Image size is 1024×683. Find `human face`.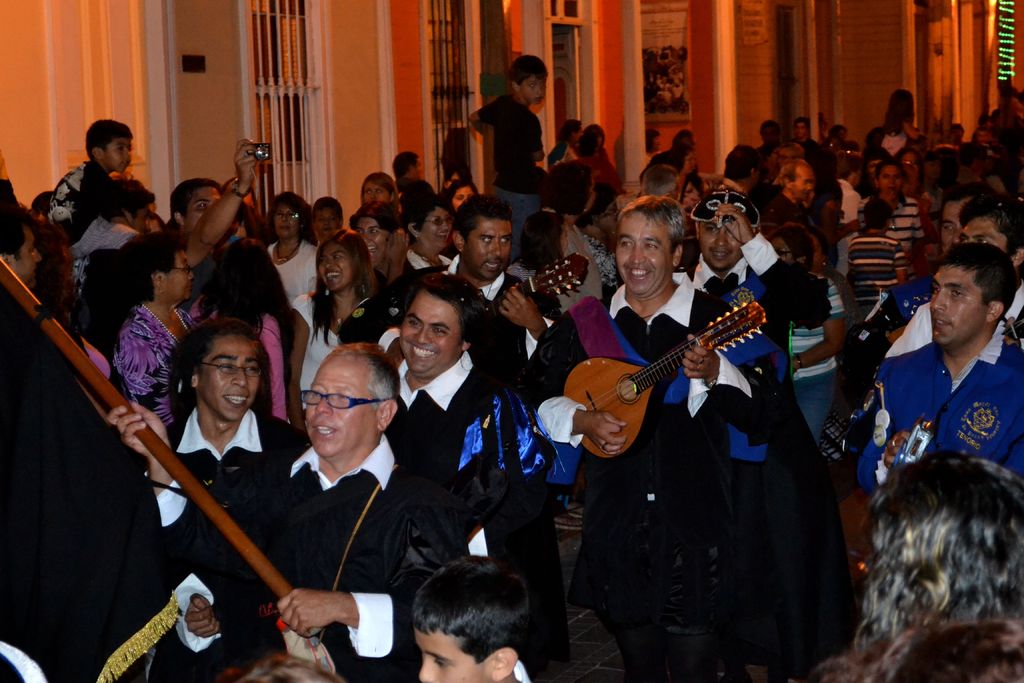
crop(4, 222, 43, 290).
